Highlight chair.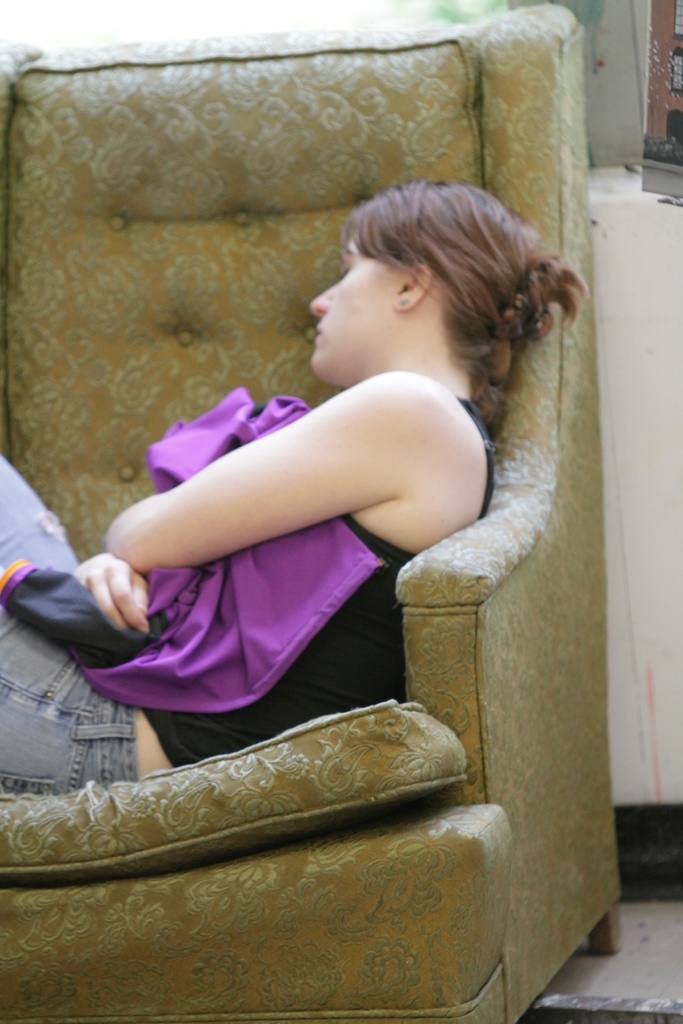
Highlighted region: <box>0,0,627,1023</box>.
